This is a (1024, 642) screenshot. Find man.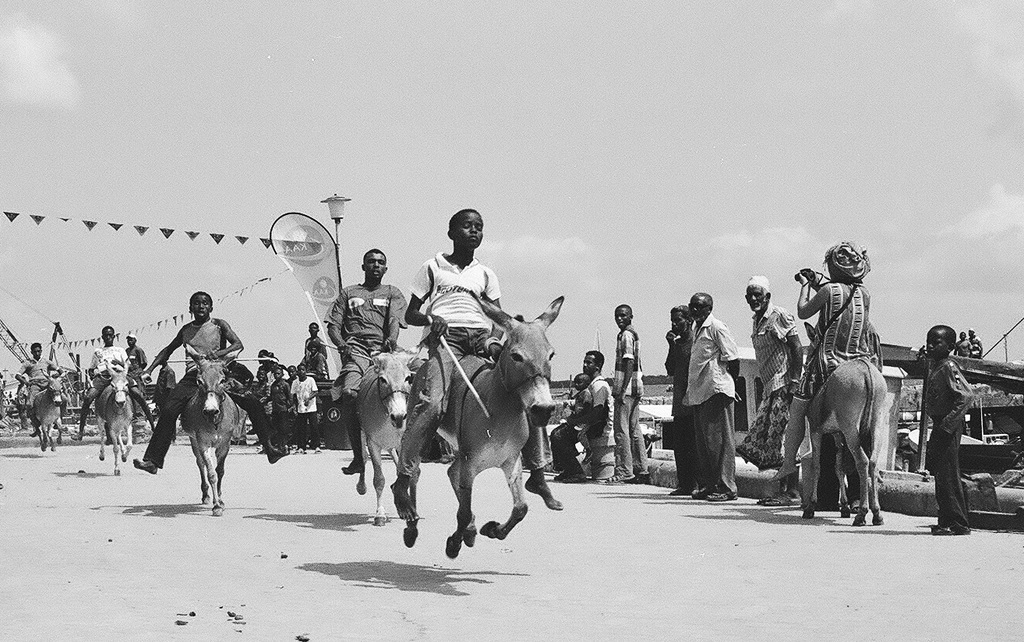
Bounding box: locate(84, 320, 129, 455).
